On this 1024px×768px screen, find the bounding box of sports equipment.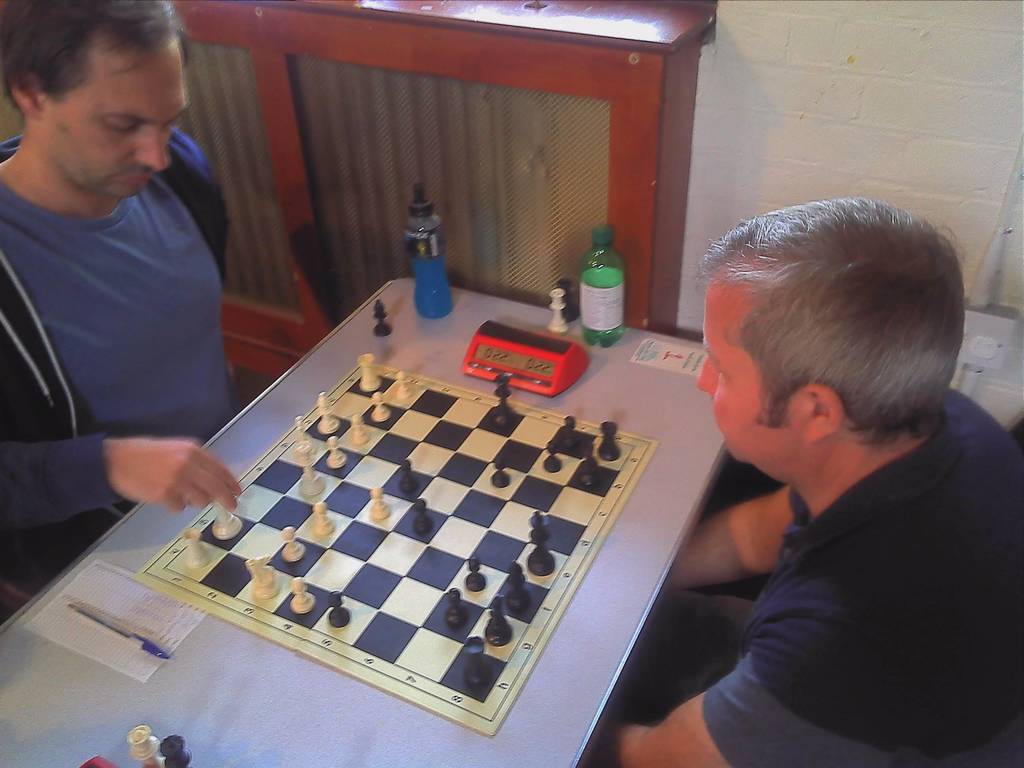
Bounding box: select_region(408, 500, 435, 538).
